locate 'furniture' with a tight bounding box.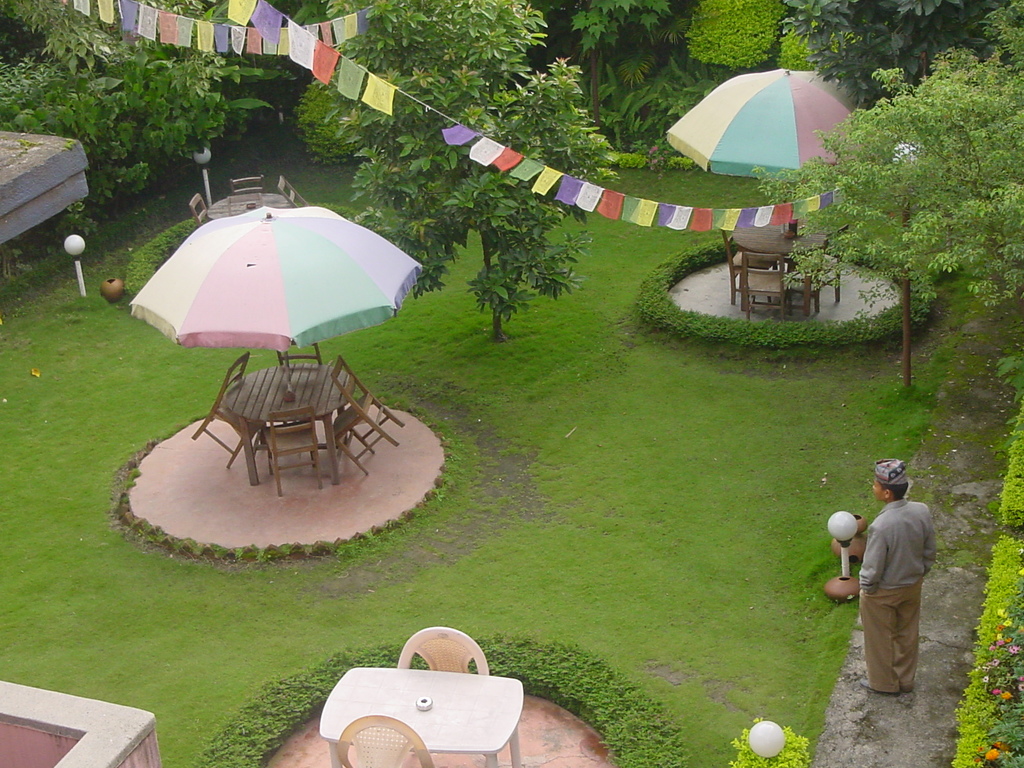
l=336, t=716, r=434, b=767.
